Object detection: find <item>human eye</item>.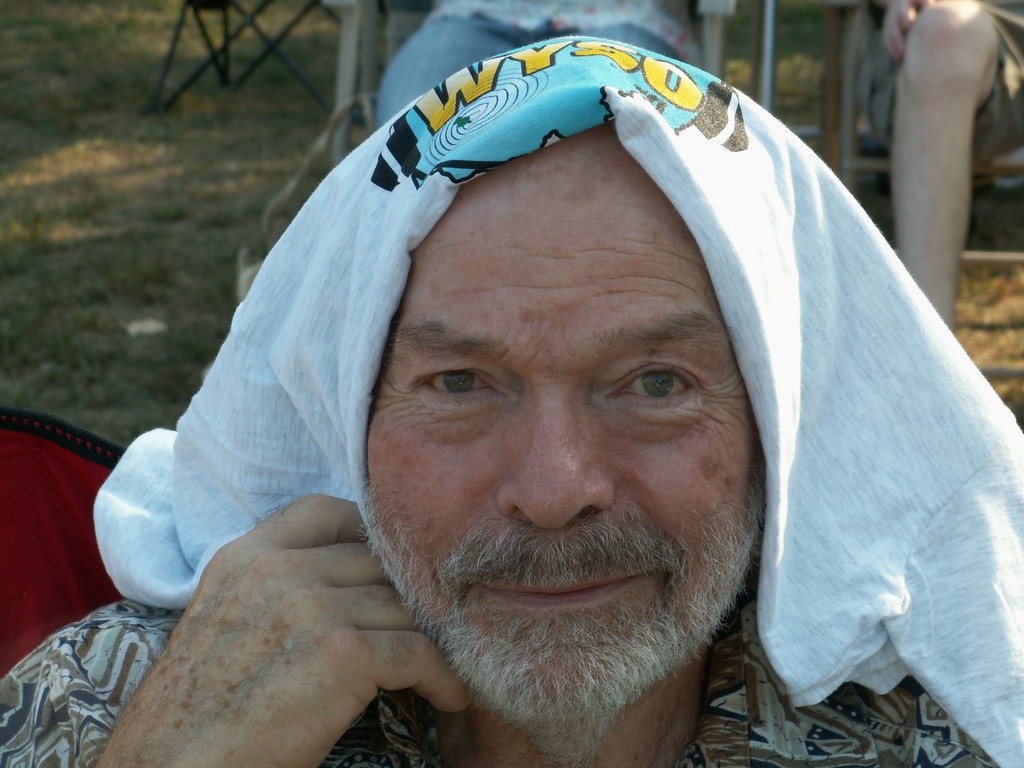
[x1=407, y1=362, x2=501, y2=410].
